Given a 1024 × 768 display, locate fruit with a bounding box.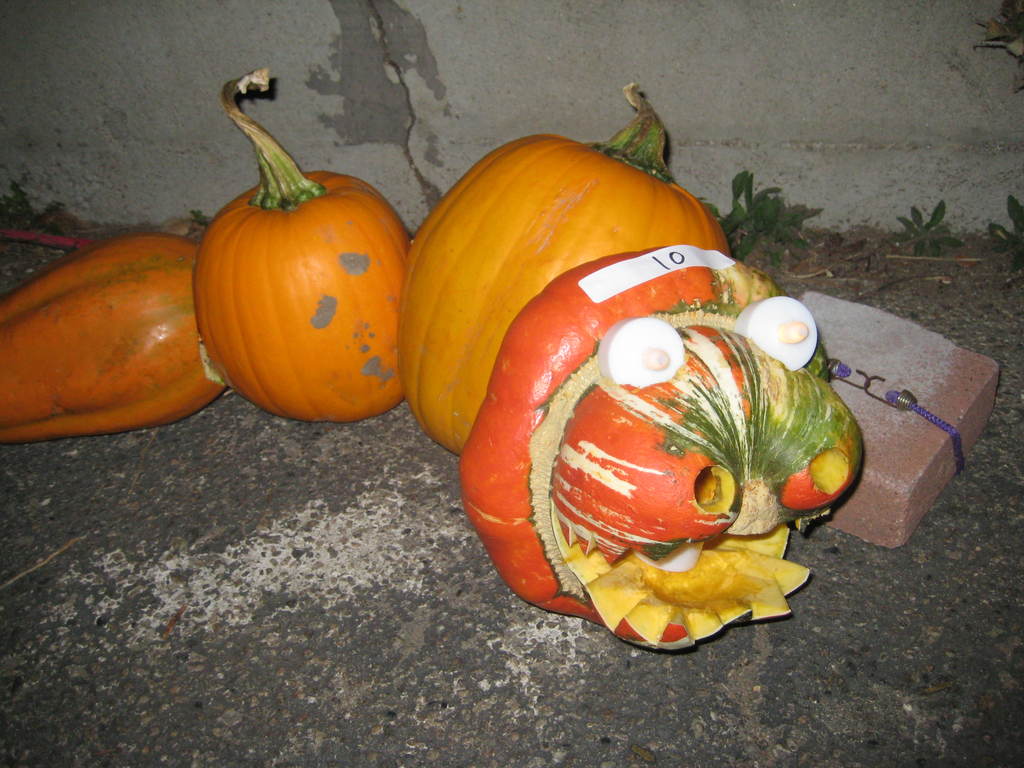
Located: (left=453, top=287, right=831, bottom=618).
